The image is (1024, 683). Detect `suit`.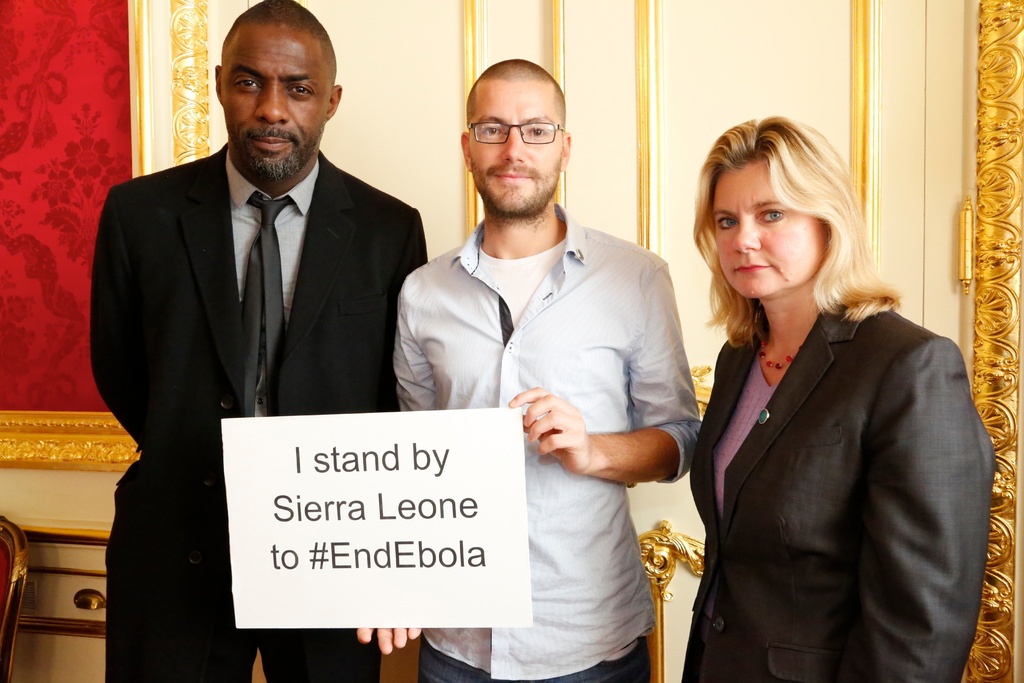
Detection: region(676, 300, 996, 682).
